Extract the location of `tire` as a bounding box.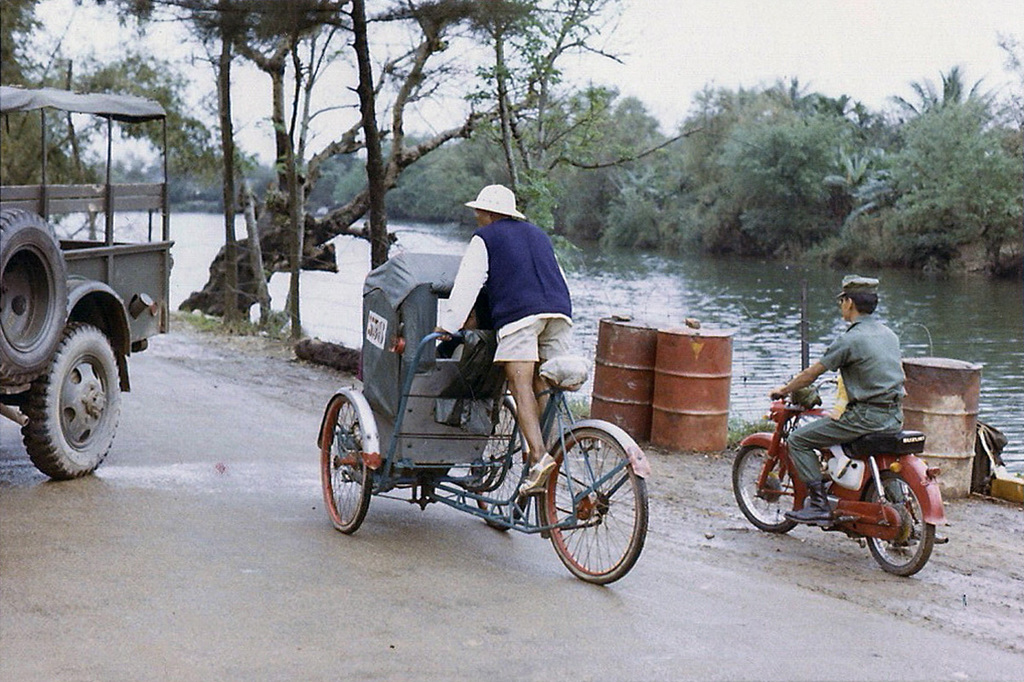
rect(15, 317, 128, 481).
